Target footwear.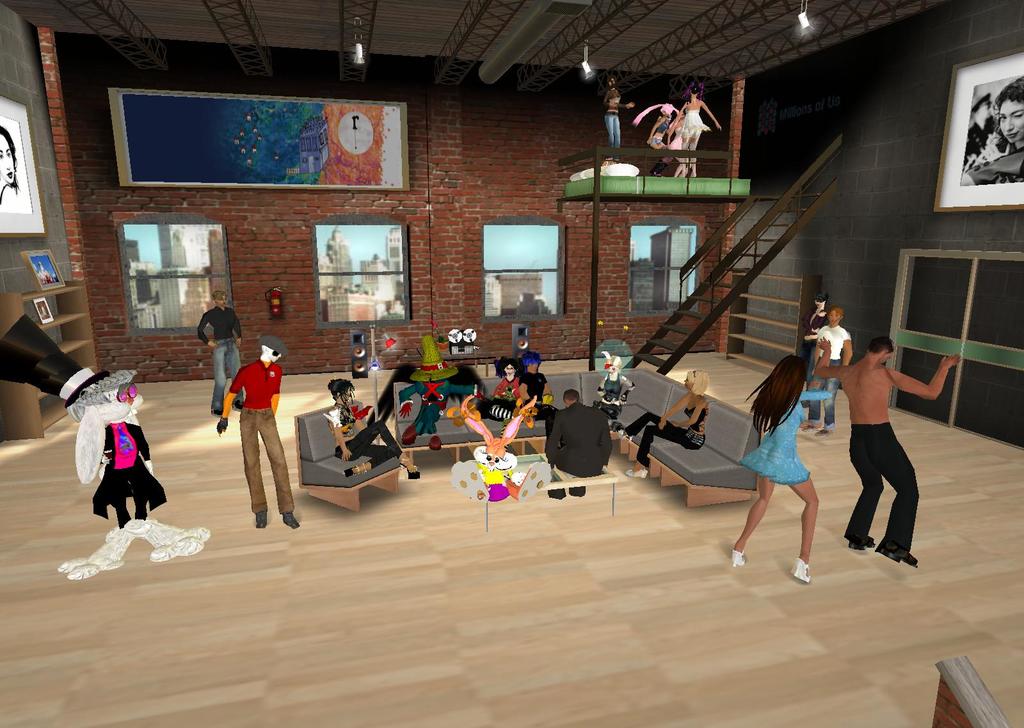
Target region: pyautogui.locateOnScreen(342, 466, 360, 475).
